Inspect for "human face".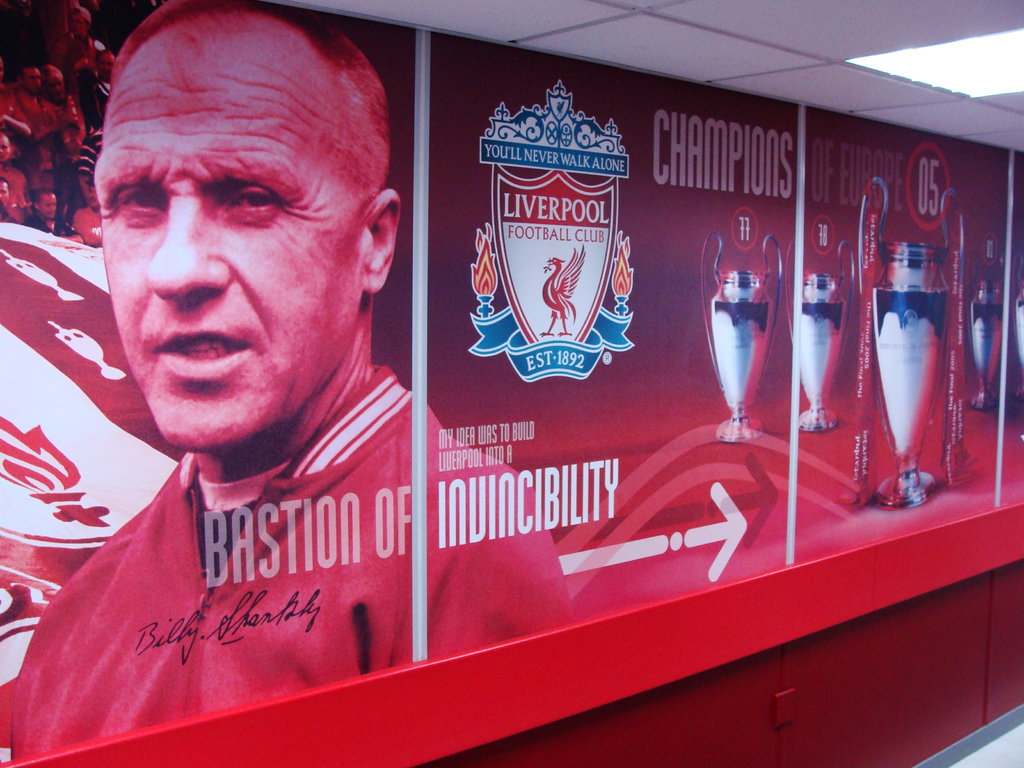
Inspection: region(45, 78, 67, 100).
